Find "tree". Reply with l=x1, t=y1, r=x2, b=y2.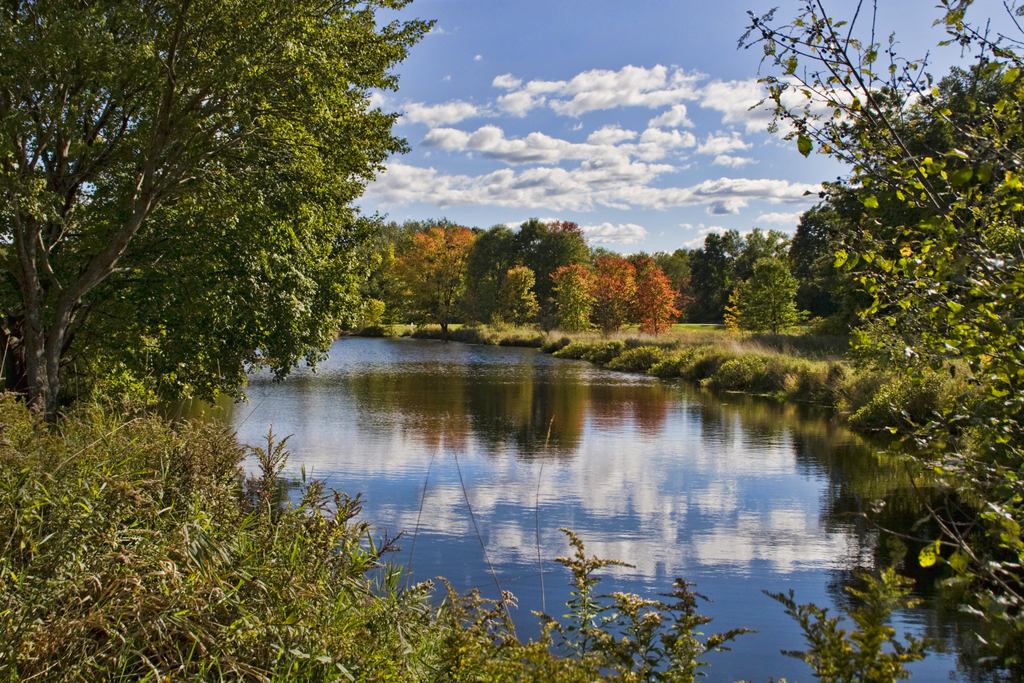
l=698, t=237, r=749, b=325.
